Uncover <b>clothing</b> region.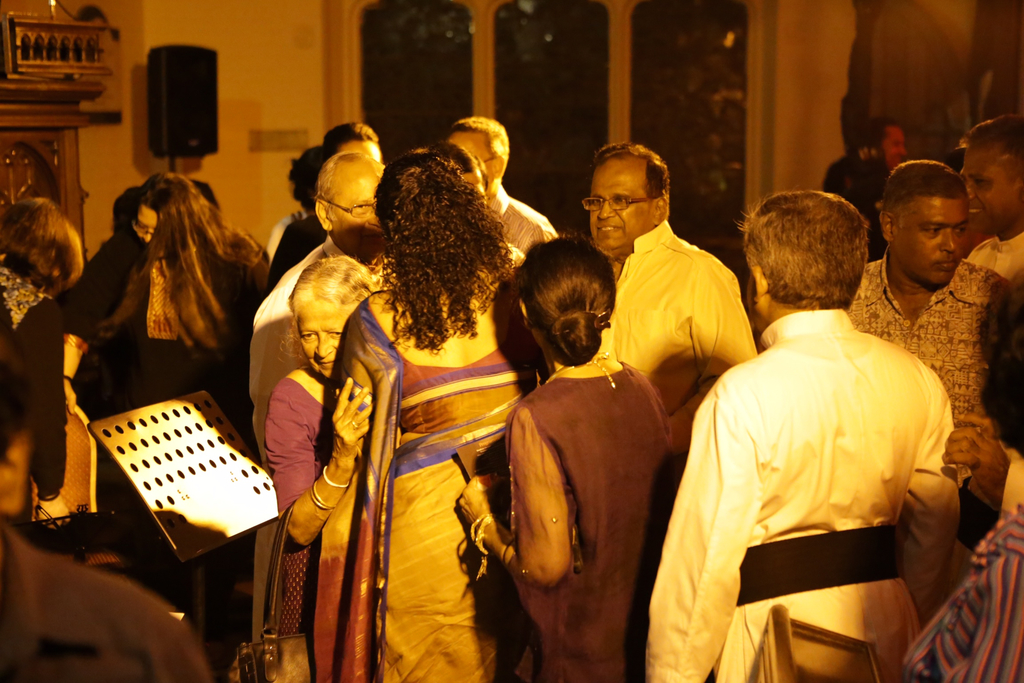
Uncovered: Rect(646, 310, 955, 682).
